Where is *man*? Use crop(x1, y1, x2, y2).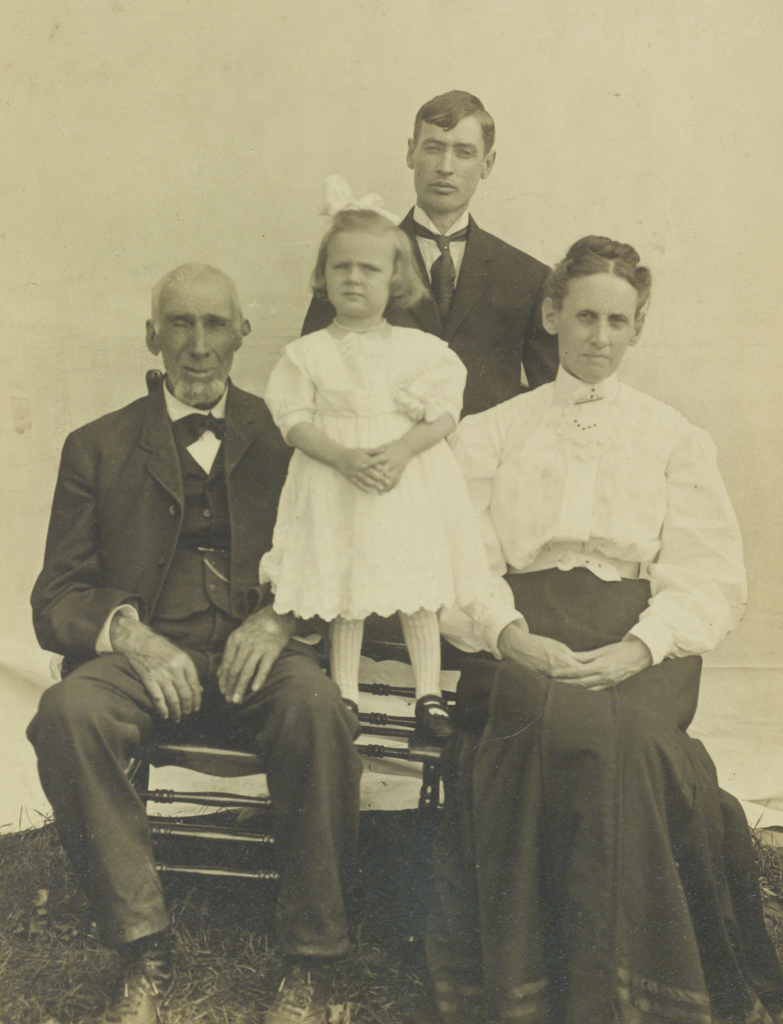
crop(297, 90, 567, 424).
